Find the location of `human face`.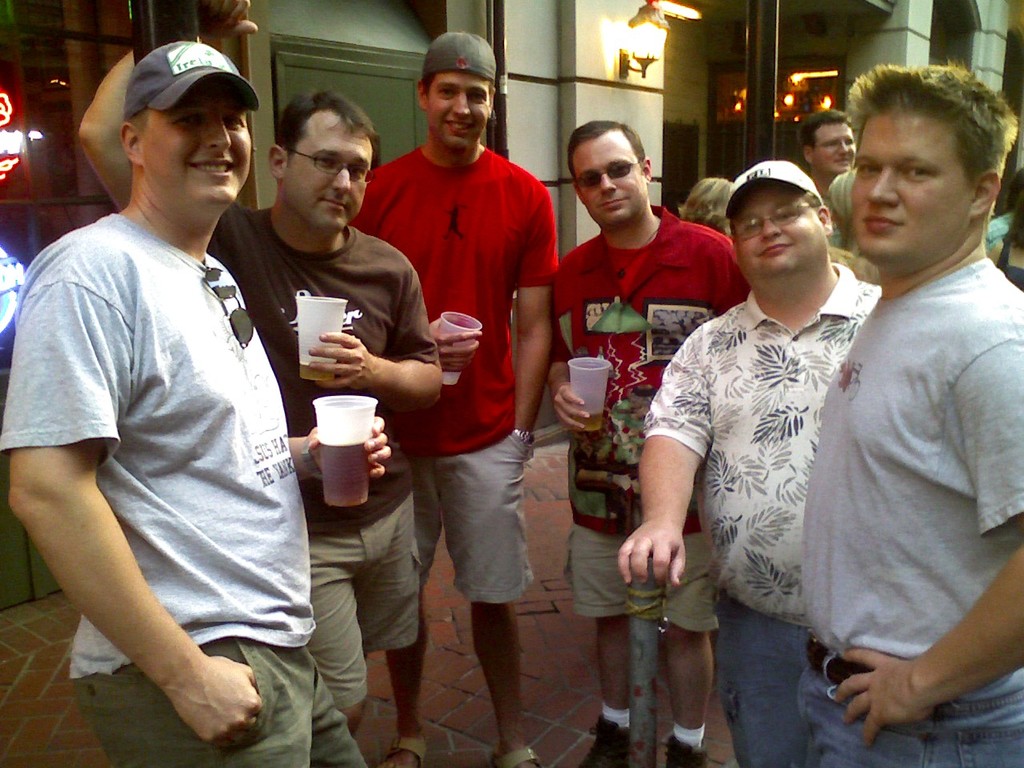
Location: 142 90 253 205.
